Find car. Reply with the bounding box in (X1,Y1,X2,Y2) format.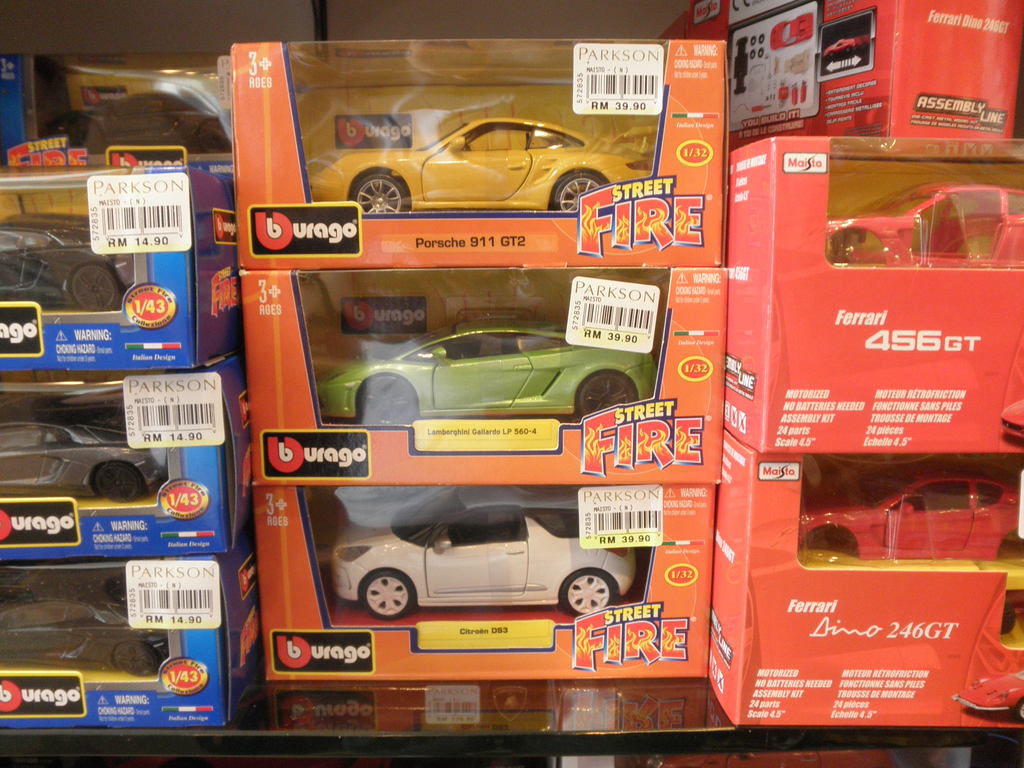
(330,491,633,617).
